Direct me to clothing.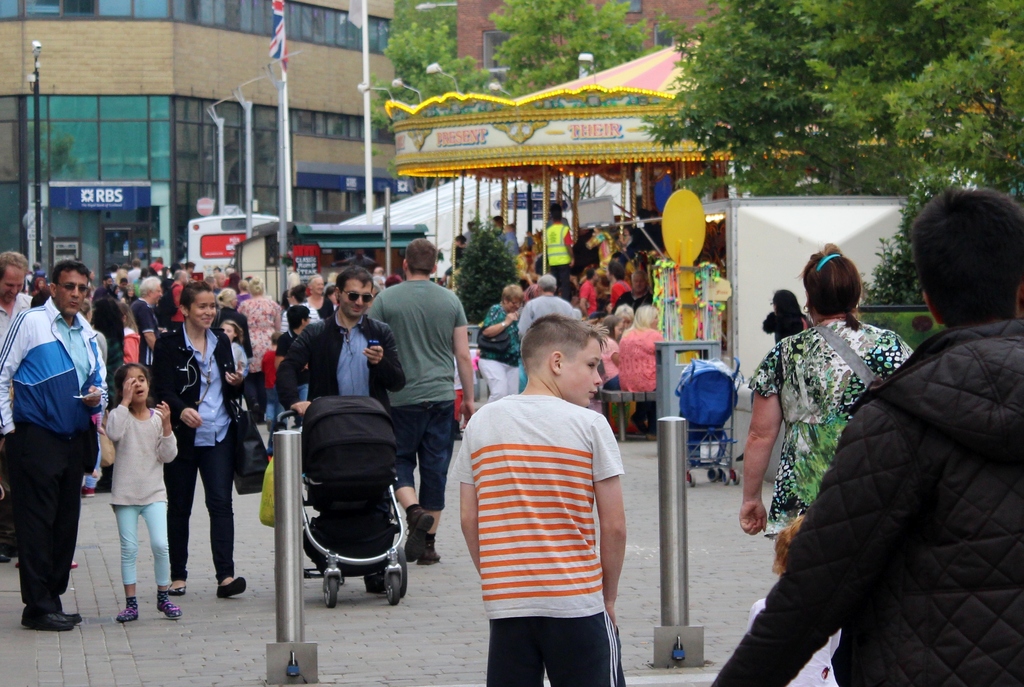
Direction: 125 330 141 366.
